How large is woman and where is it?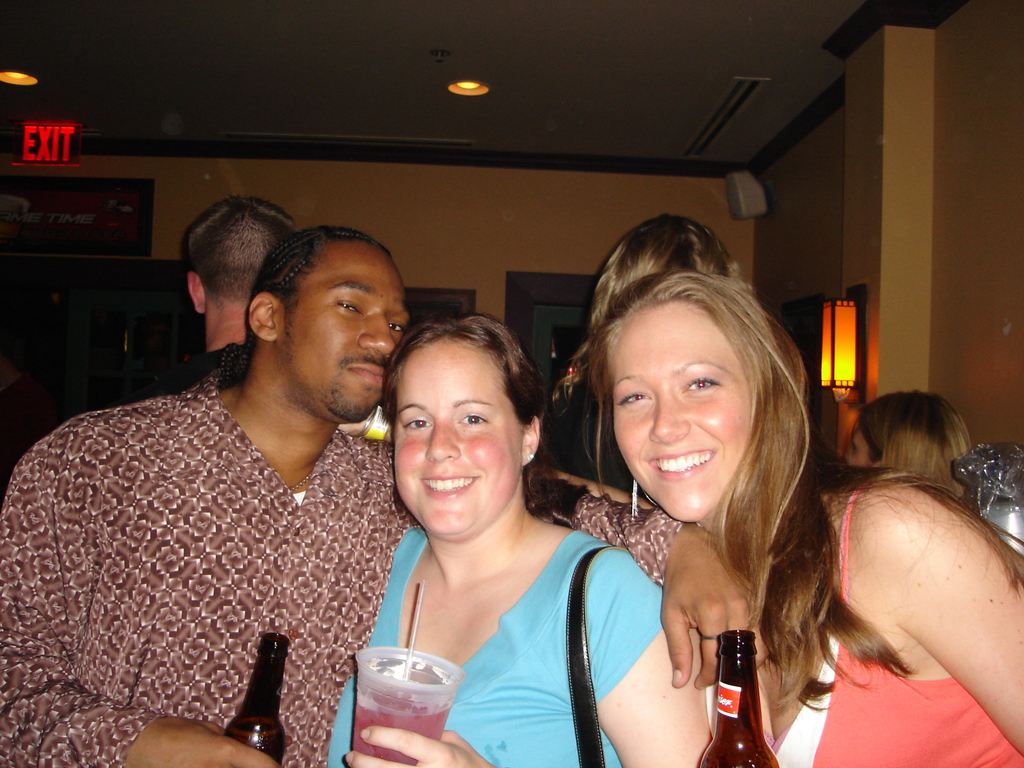
Bounding box: pyautogui.locateOnScreen(584, 265, 1023, 767).
